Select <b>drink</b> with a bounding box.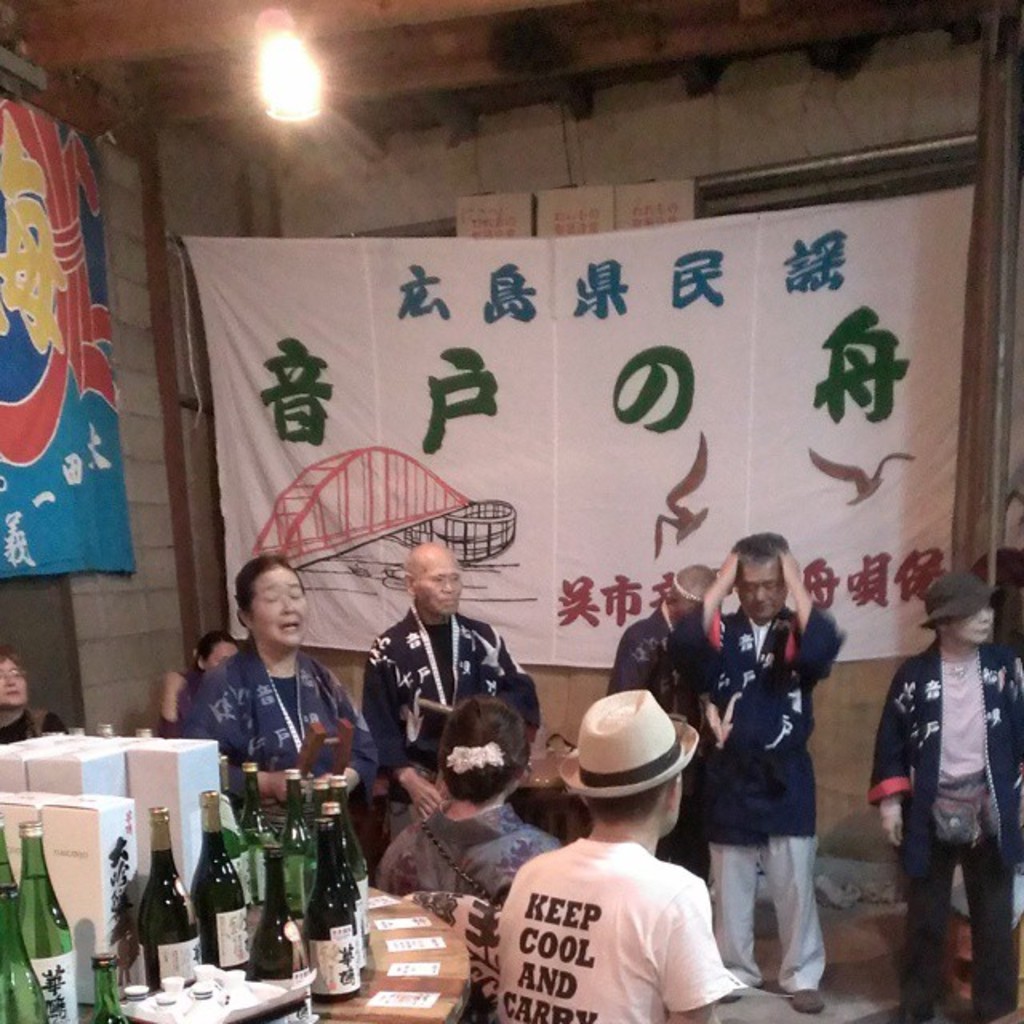
box(331, 800, 368, 958).
